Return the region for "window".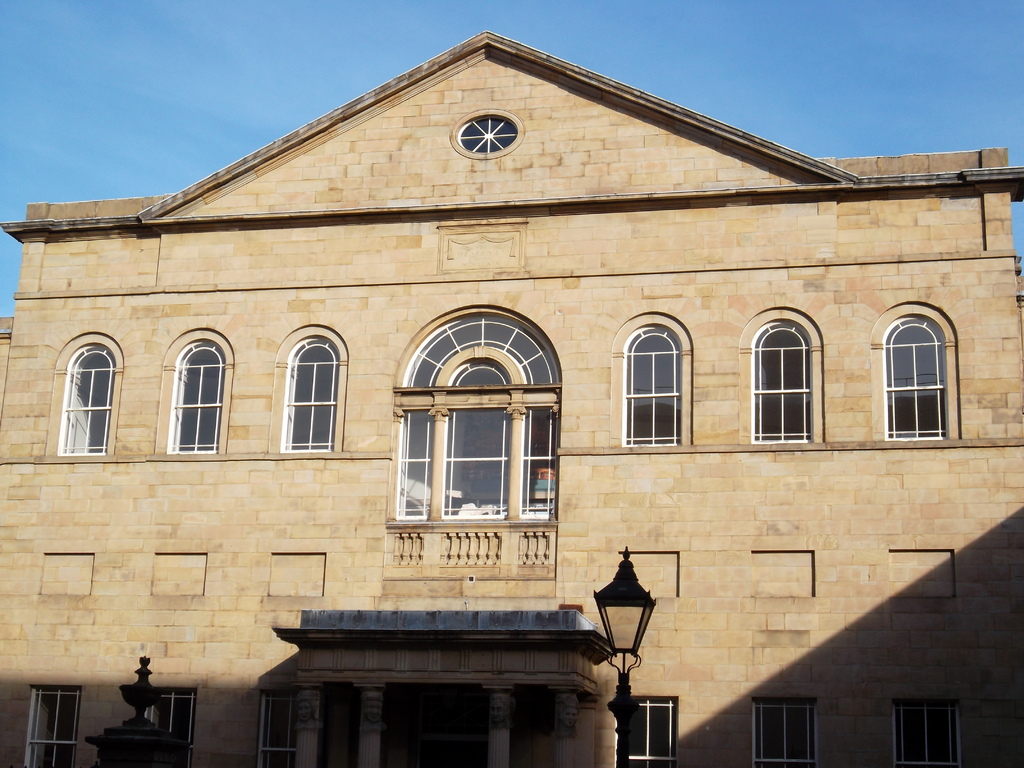
box(738, 320, 814, 448).
